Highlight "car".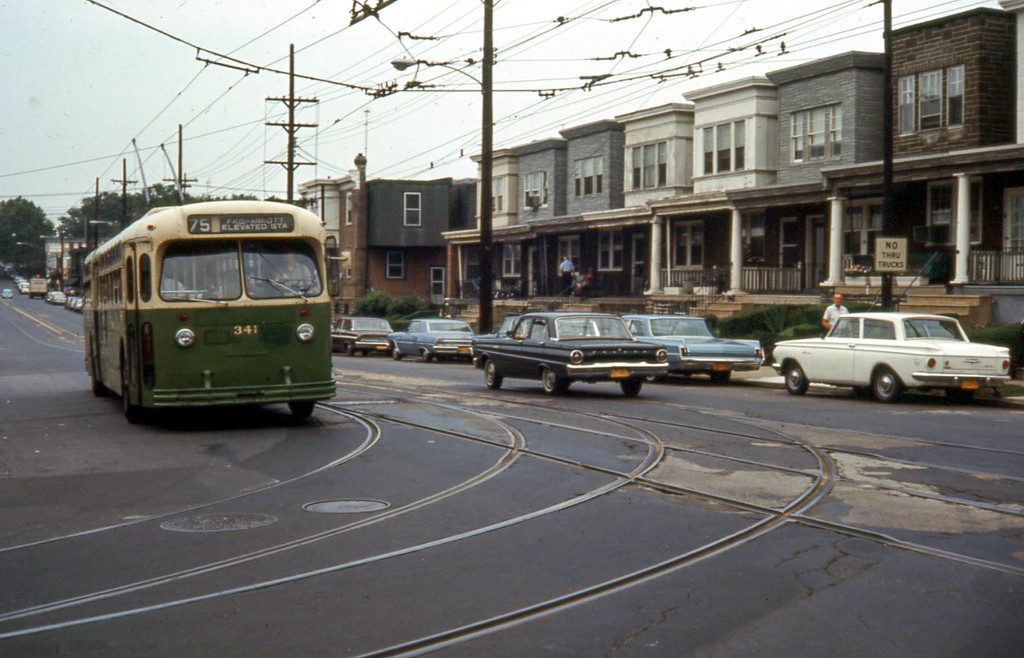
Highlighted region: locate(333, 315, 398, 359).
